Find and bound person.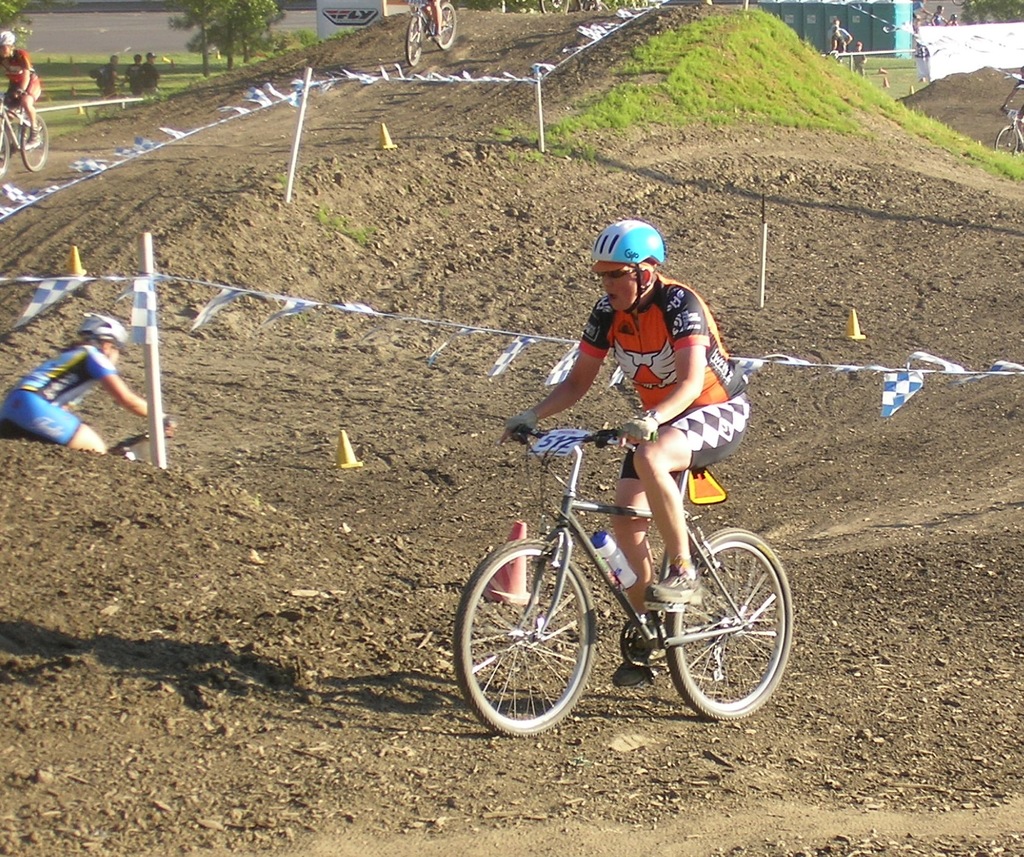
Bound: [left=17, top=299, right=143, bottom=460].
